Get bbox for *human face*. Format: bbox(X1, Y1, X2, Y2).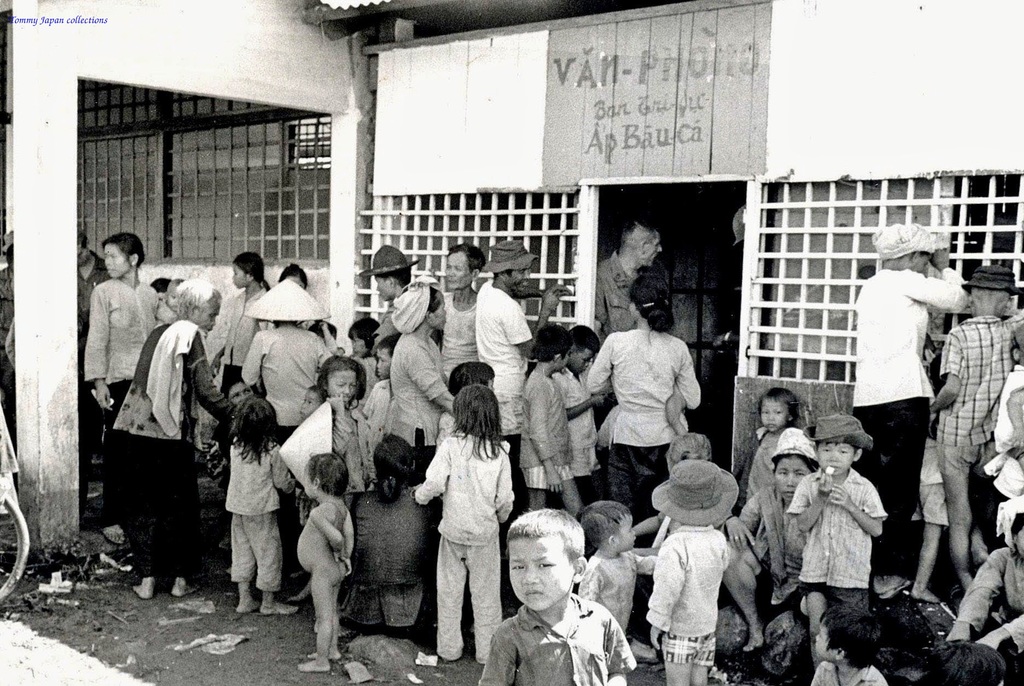
bbox(513, 268, 530, 289).
